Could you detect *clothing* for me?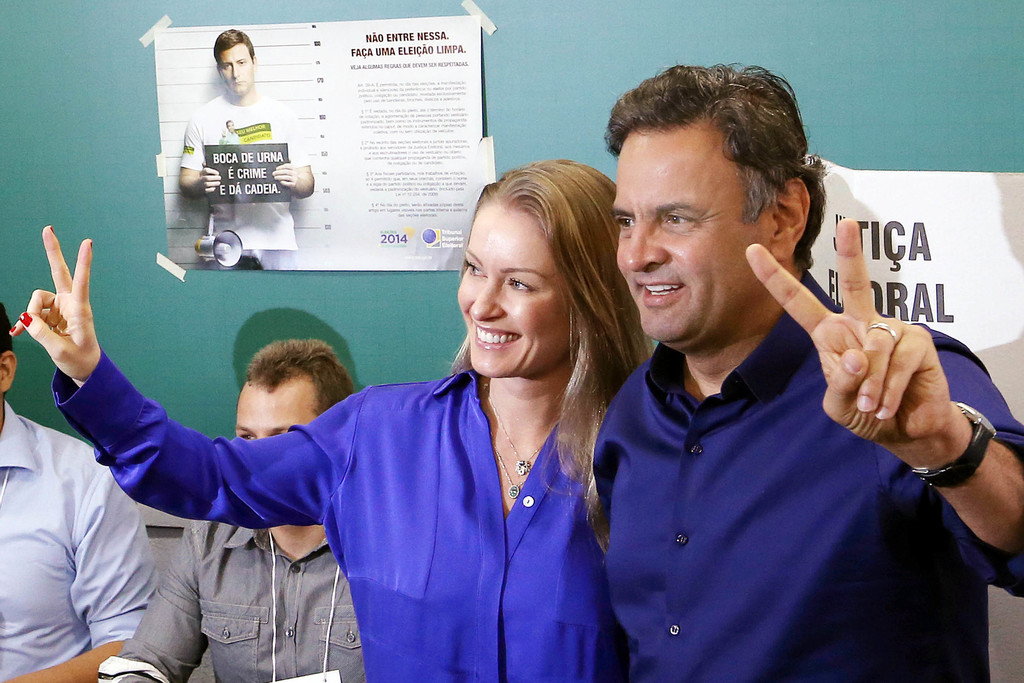
Detection result: (52, 366, 614, 682).
